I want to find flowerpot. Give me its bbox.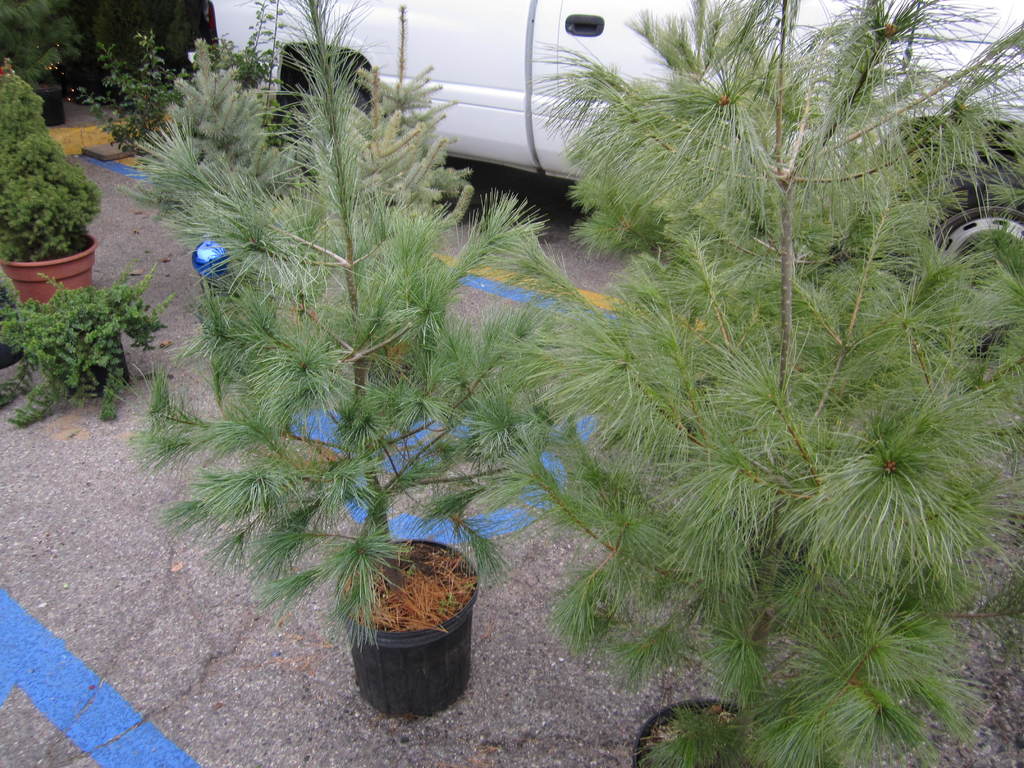
<box>345,549,482,715</box>.
